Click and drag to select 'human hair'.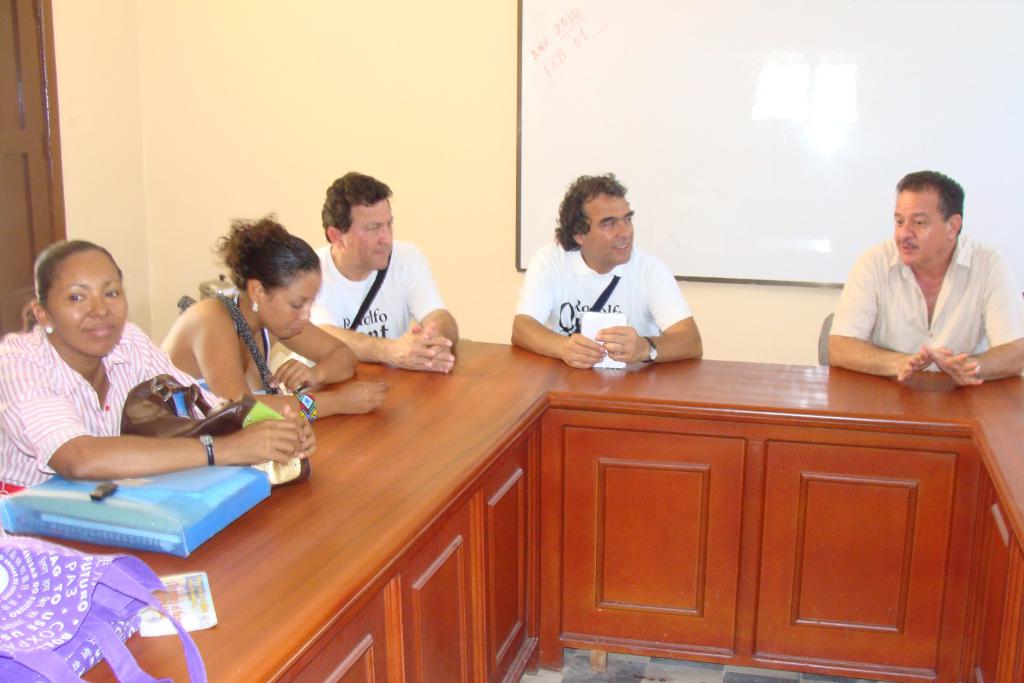
Selection: [21, 238, 120, 332].
